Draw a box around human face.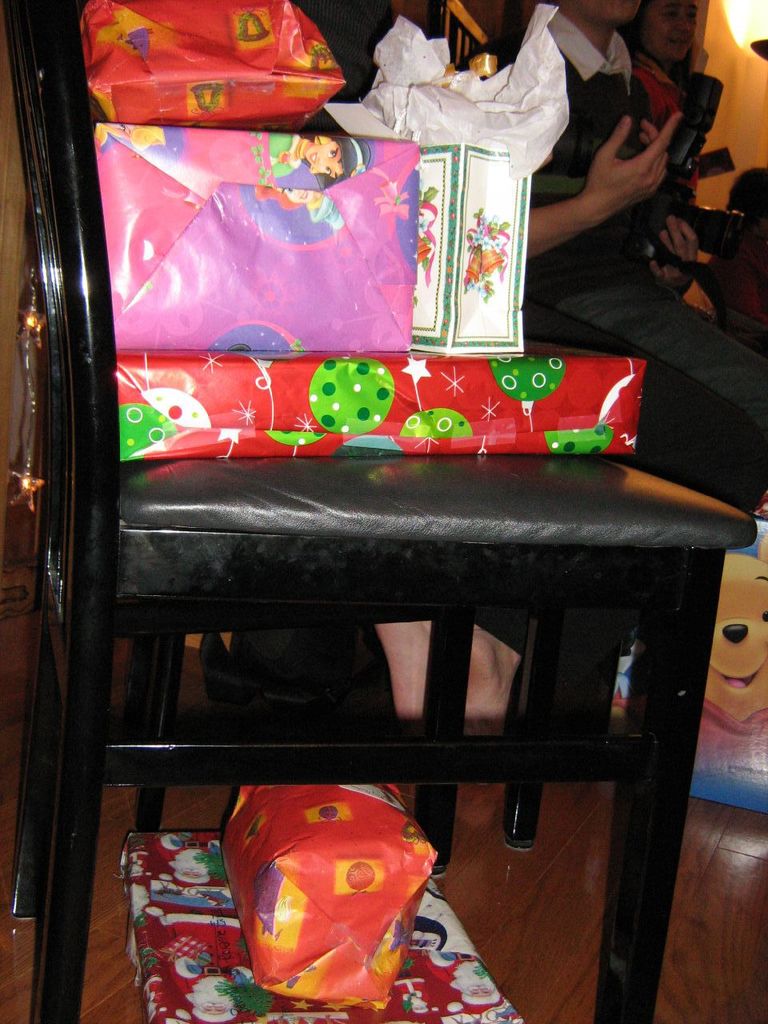
301:138:343:182.
